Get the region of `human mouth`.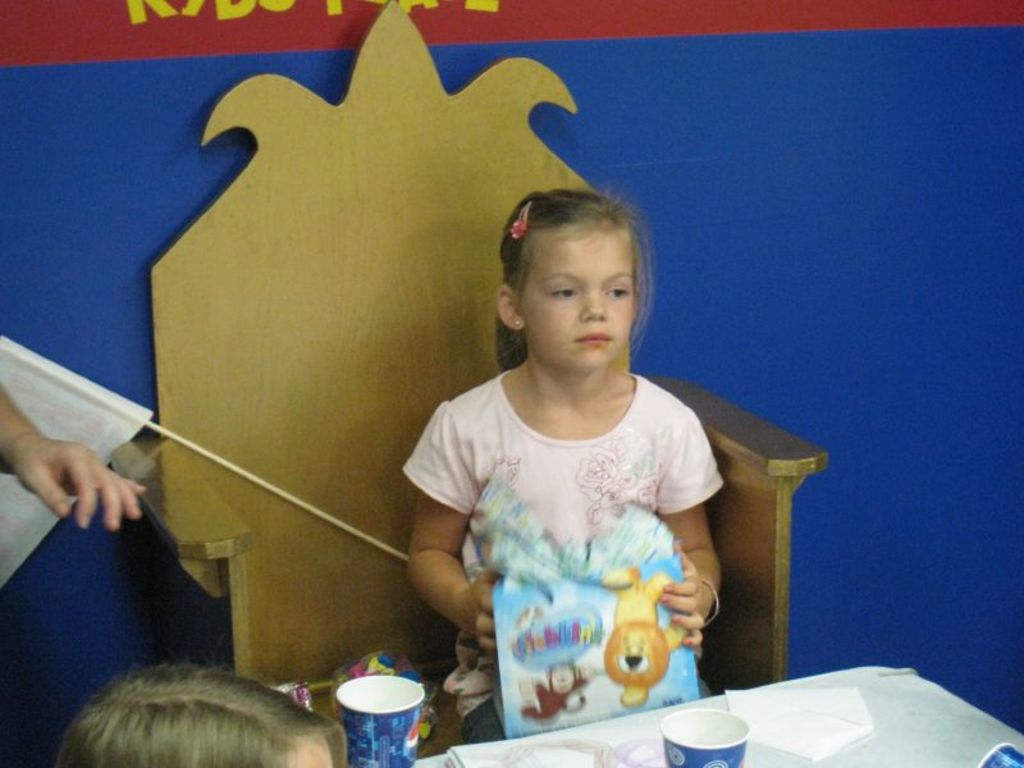
[581, 334, 609, 344].
